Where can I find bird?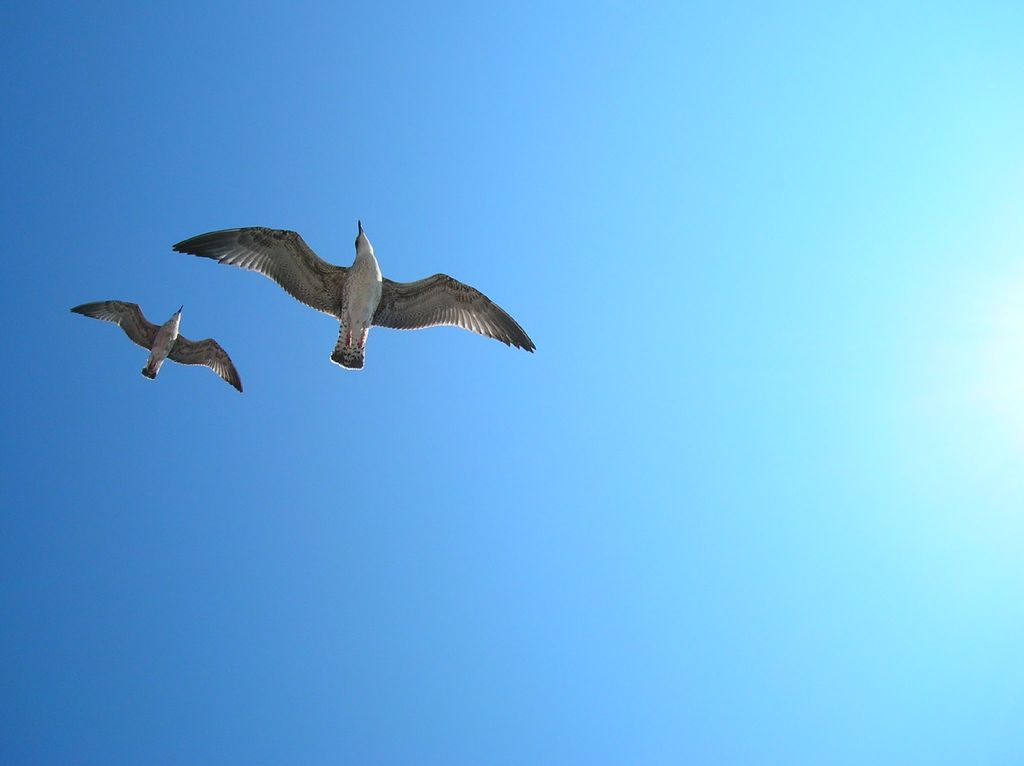
You can find it at l=161, t=209, r=550, b=374.
